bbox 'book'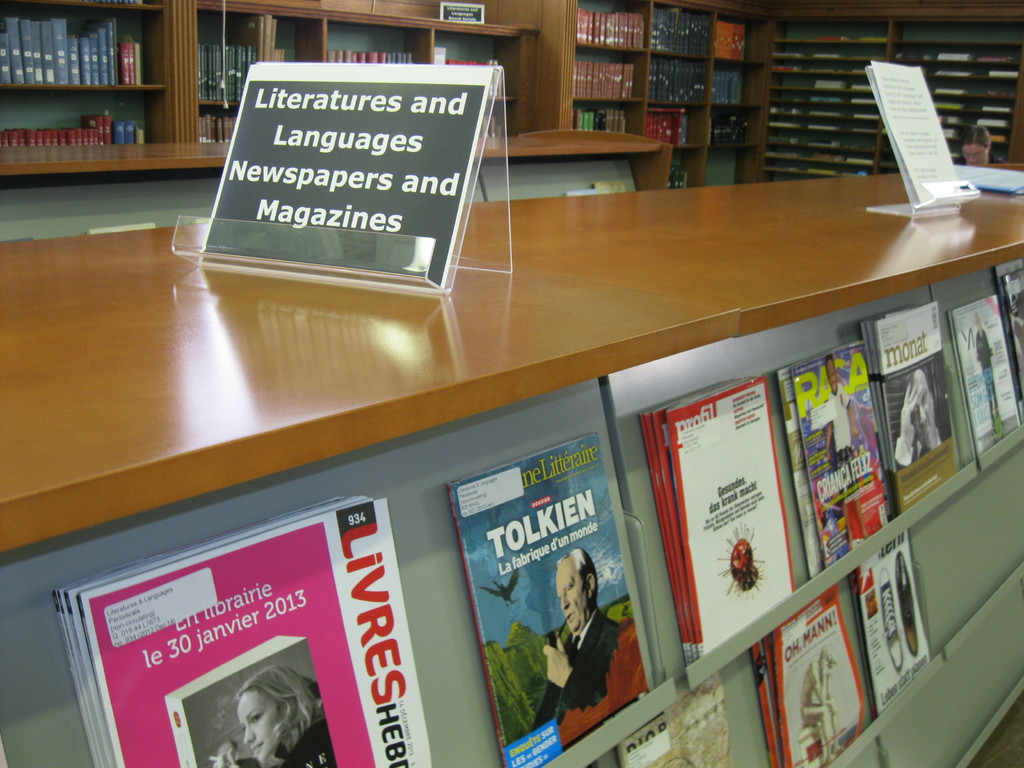
region(933, 103, 963, 108)
